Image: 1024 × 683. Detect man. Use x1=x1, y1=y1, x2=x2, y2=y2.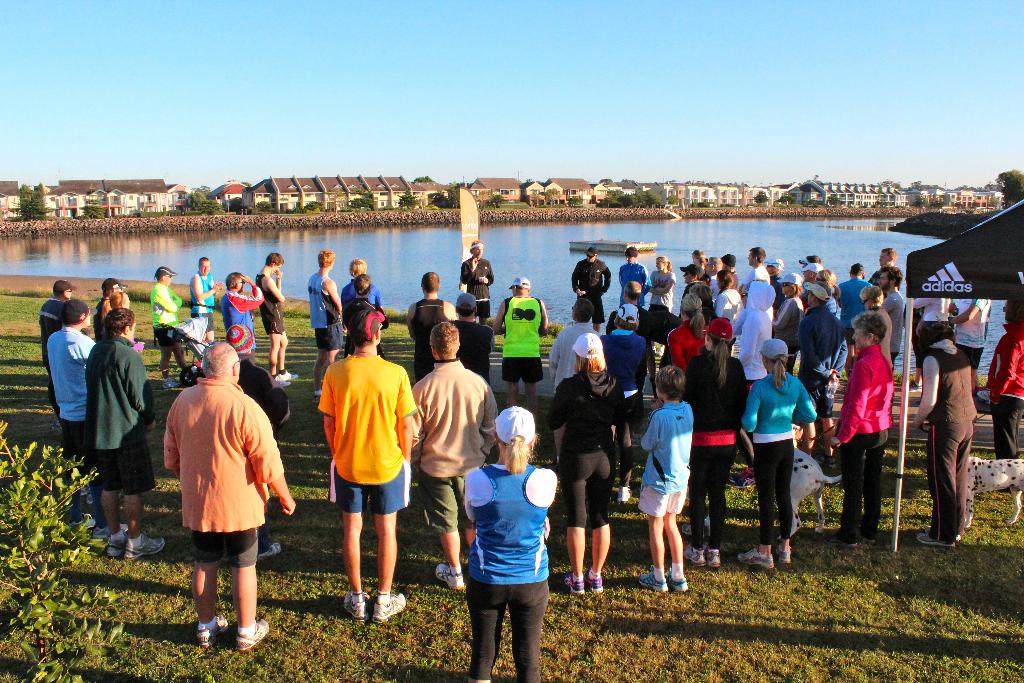
x1=952, y1=289, x2=990, y2=395.
